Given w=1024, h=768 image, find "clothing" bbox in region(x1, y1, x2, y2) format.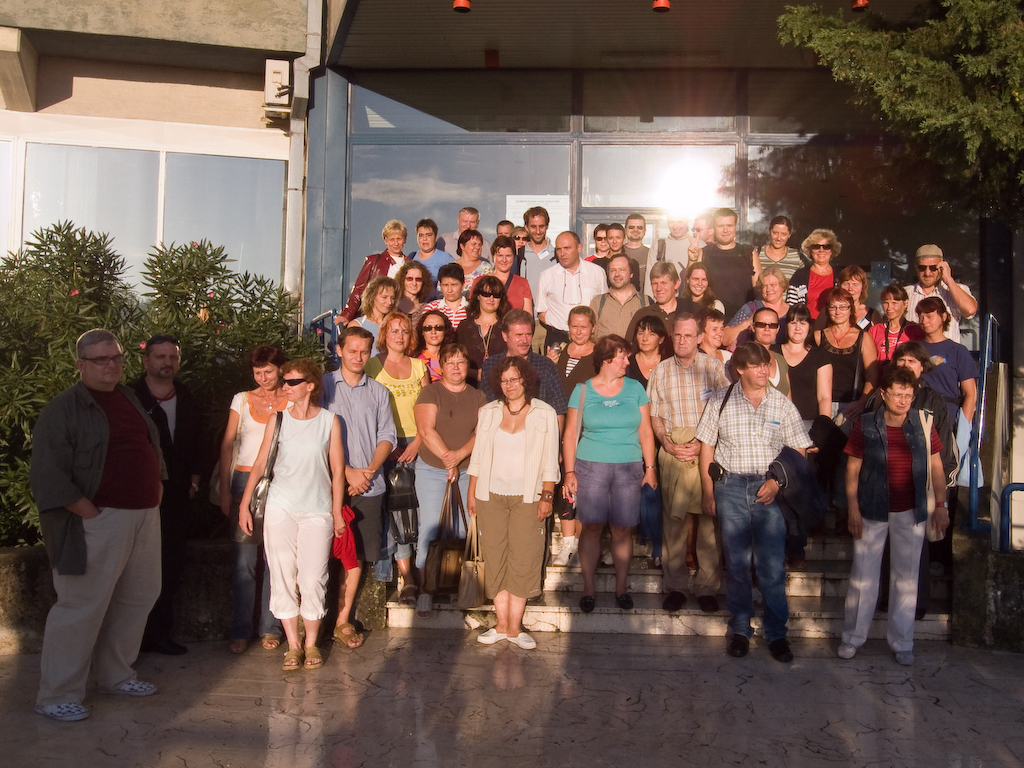
region(465, 392, 566, 607).
